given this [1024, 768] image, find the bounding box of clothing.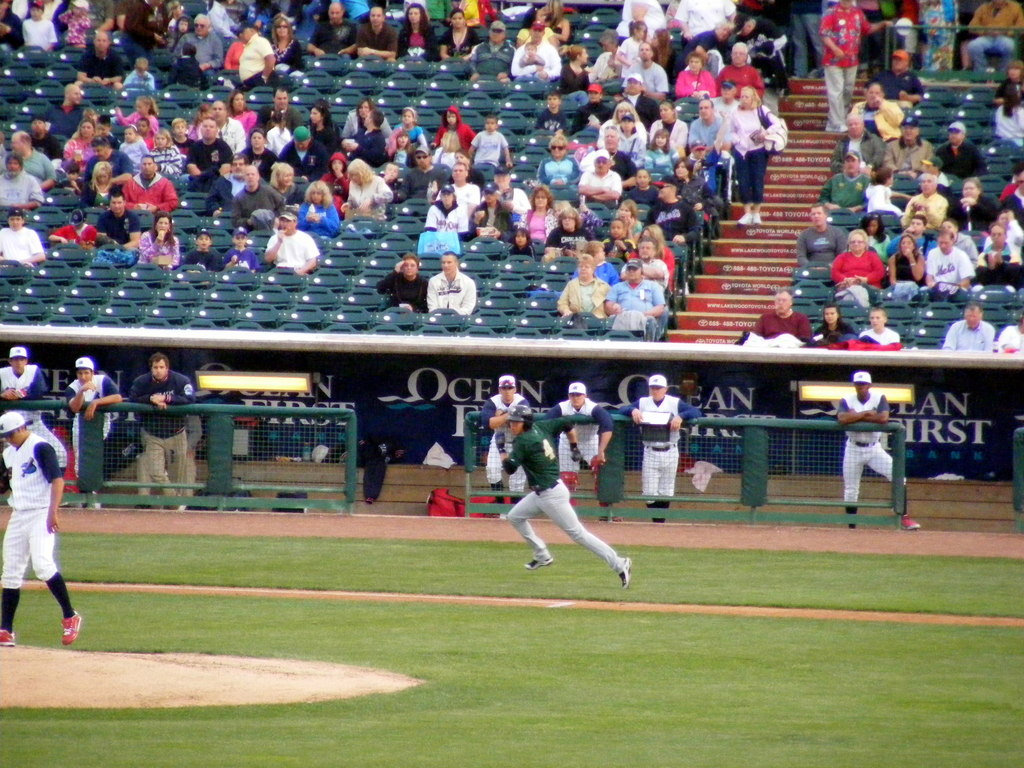
687/115/732/172.
